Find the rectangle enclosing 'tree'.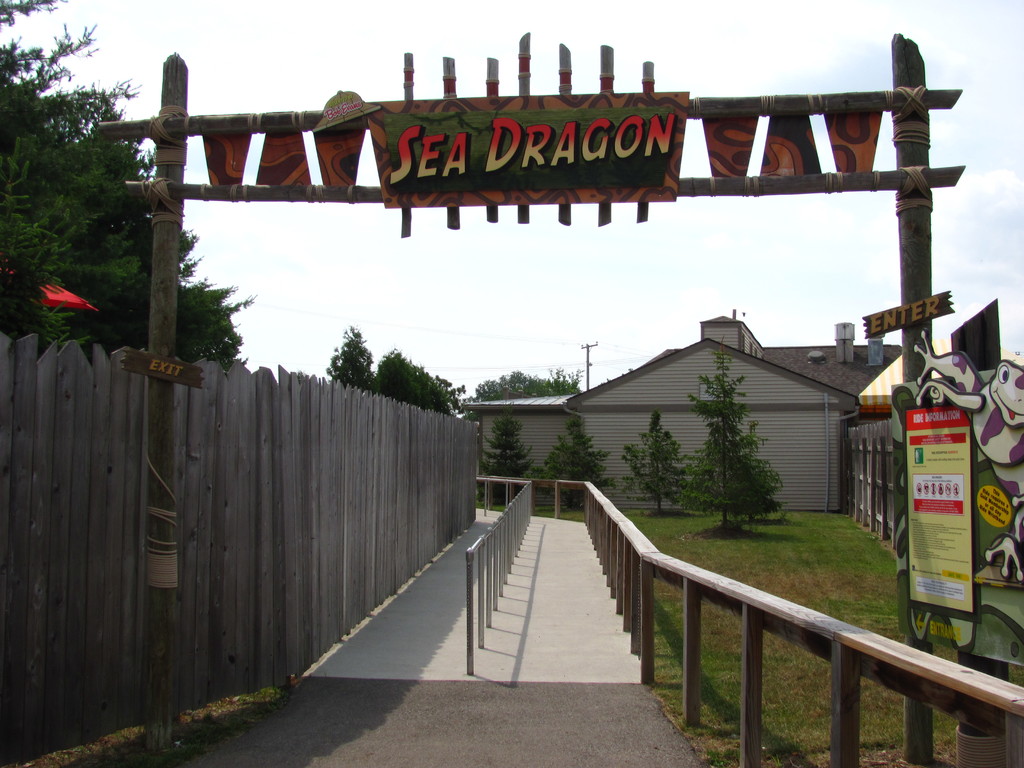
{"left": 474, "top": 369, "right": 585, "bottom": 396}.
